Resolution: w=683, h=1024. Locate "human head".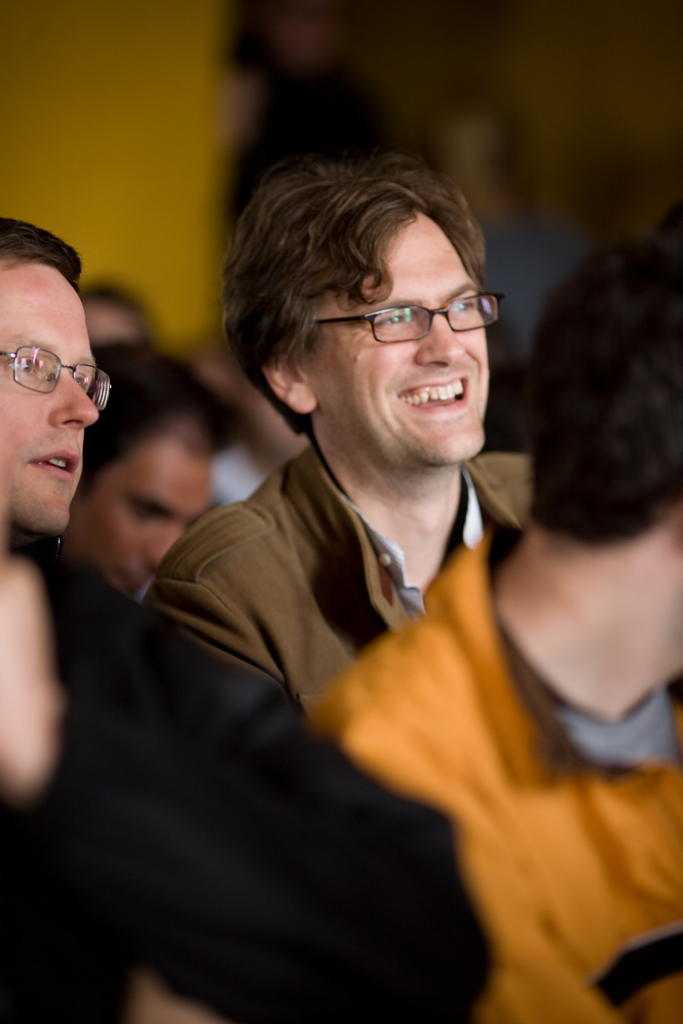
crop(526, 239, 682, 698).
